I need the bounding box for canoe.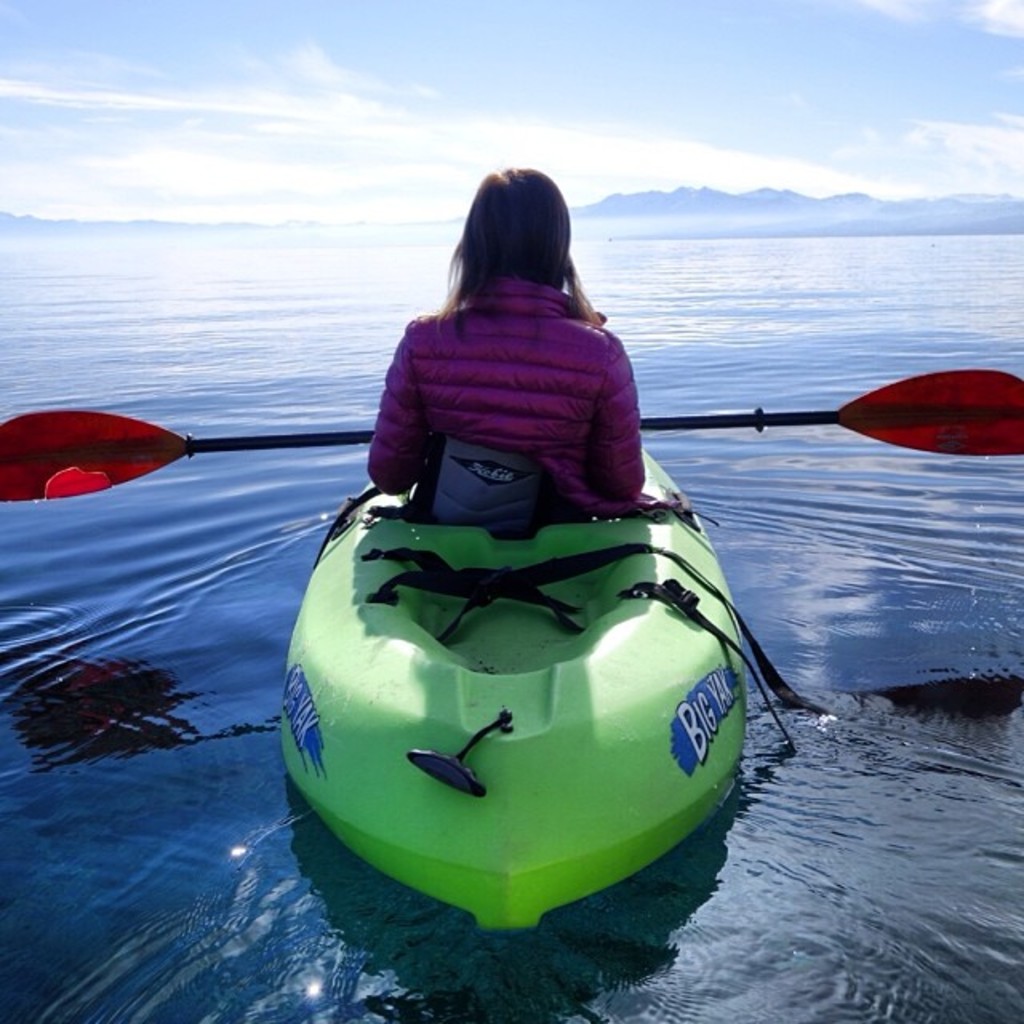
Here it is: {"x1": 282, "y1": 477, "x2": 736, "y2": 941}.
